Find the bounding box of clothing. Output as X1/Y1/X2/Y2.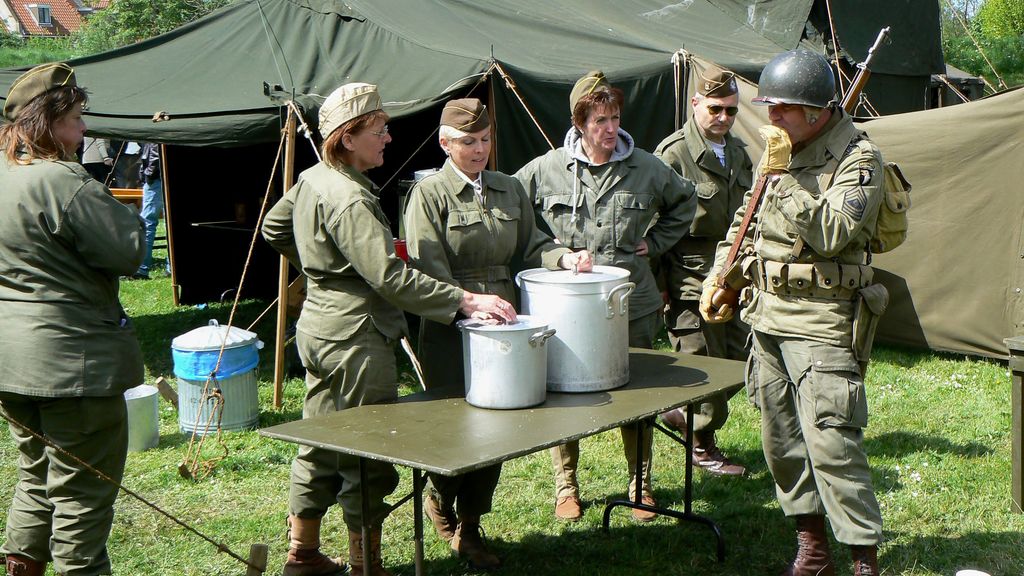
662/118/751/403.
